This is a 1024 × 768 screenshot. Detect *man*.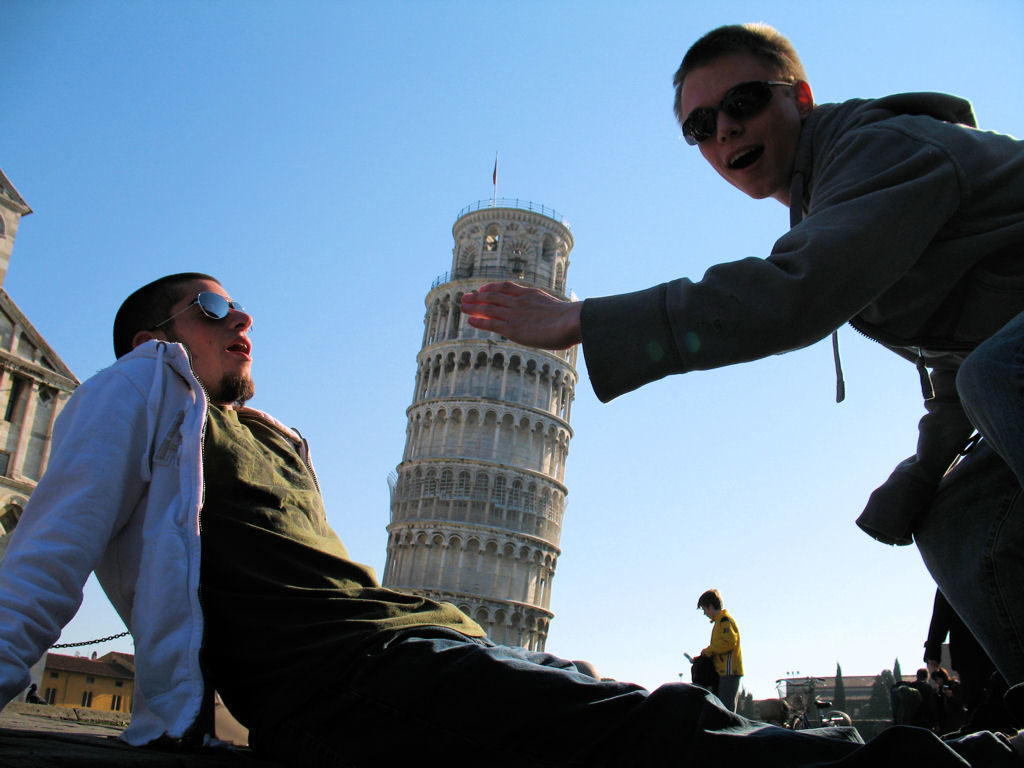
[0,254,1023,767].
